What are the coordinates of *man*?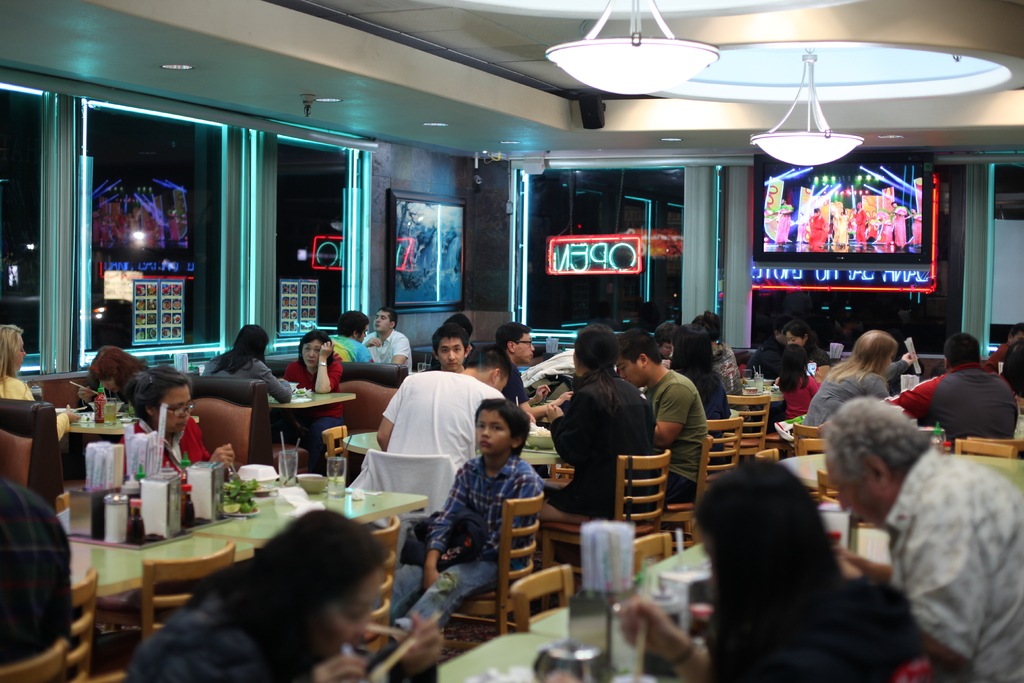
<box>614,325,707,504</box>.
